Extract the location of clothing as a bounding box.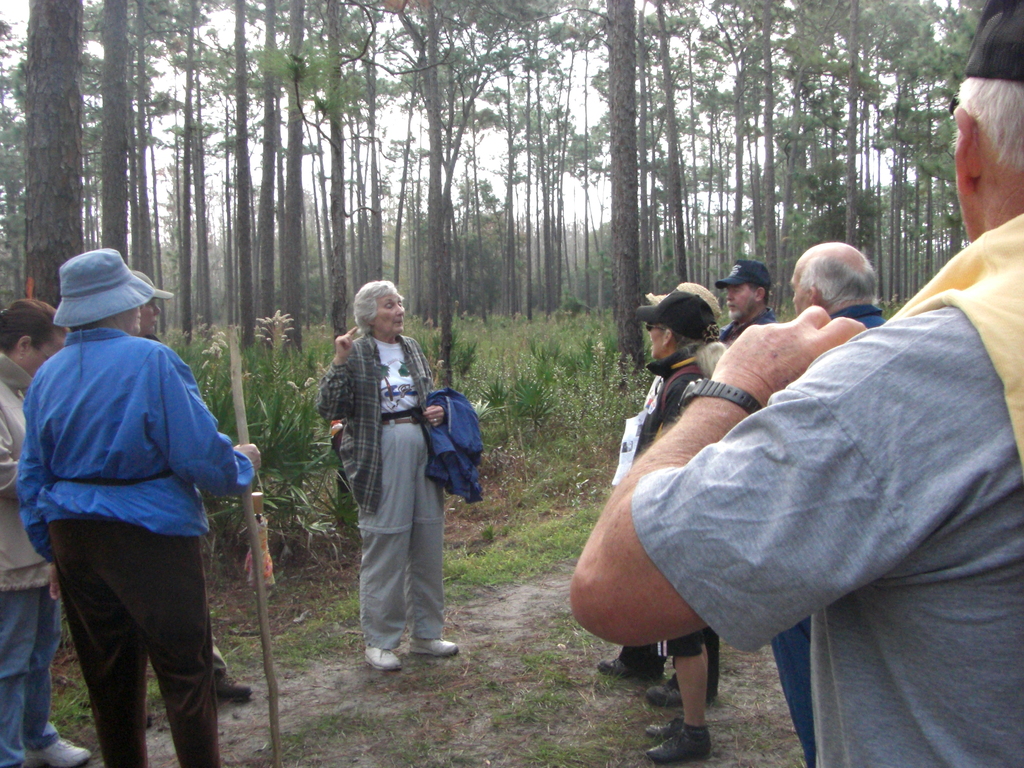
left=11, top=324, right=255, bottom=767.
